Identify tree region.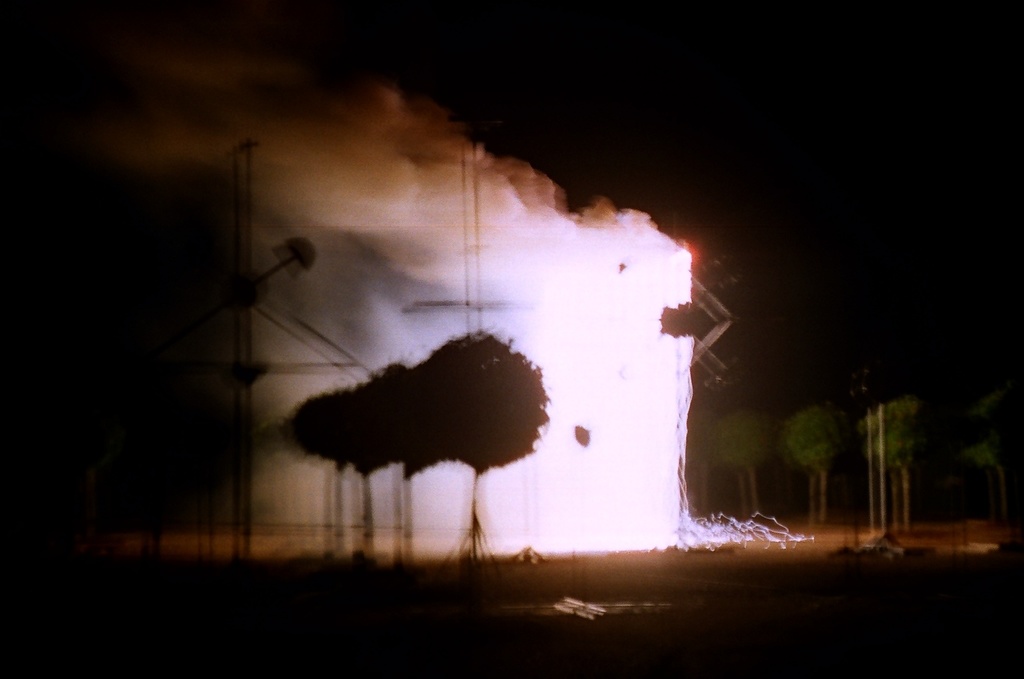
Region: {"left": 878, "top": 408, "right": 901, "bottom": 542}.
